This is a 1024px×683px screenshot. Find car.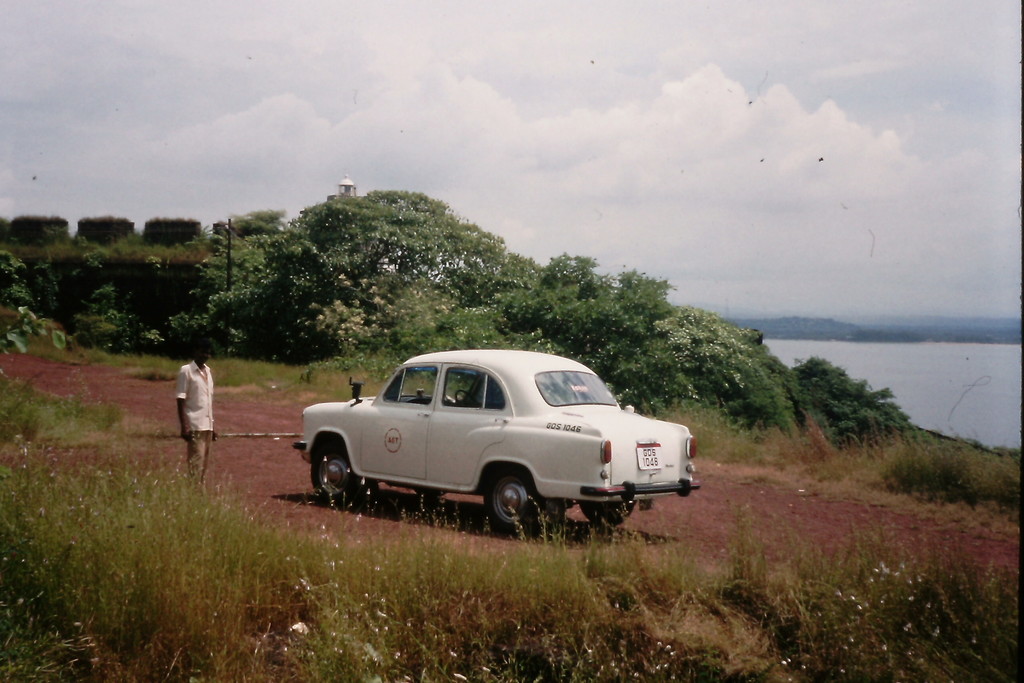
Bounding box: <bbox>297, 345, 695, 536</bbox>.
